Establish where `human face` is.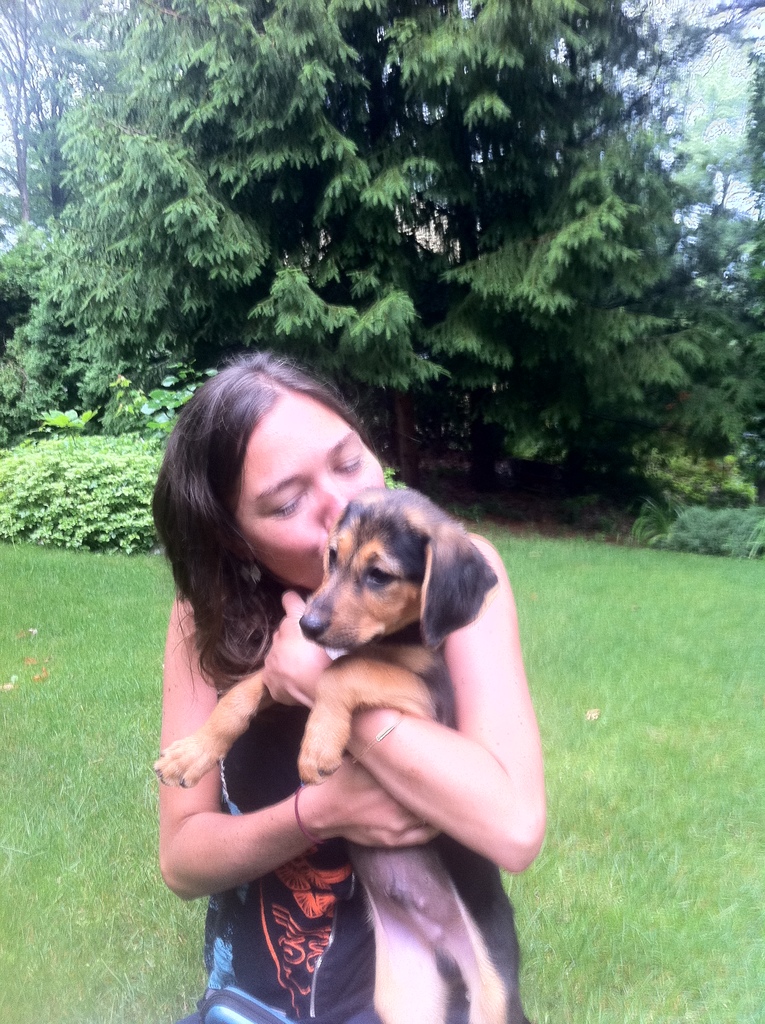
Established at {"left": 238, "top": 387, "right": 383, "bottom": 588}.
